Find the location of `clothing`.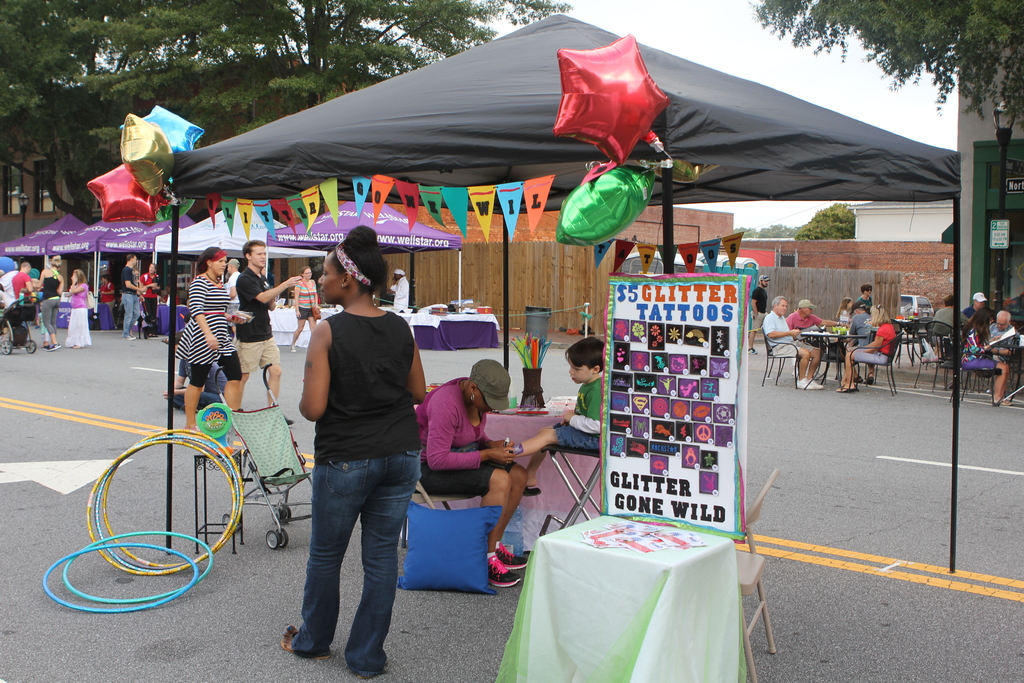
Location: crop(932, 304, 954, 338).
